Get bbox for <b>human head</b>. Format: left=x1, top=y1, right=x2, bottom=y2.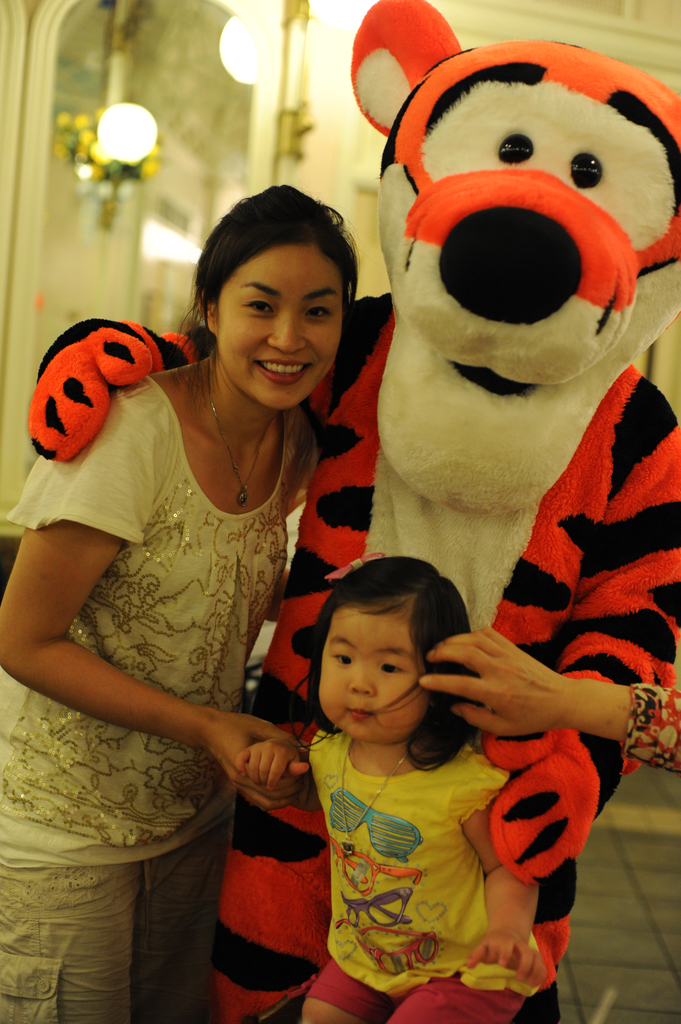
left=307, top=569, right=466, bottom=746.
